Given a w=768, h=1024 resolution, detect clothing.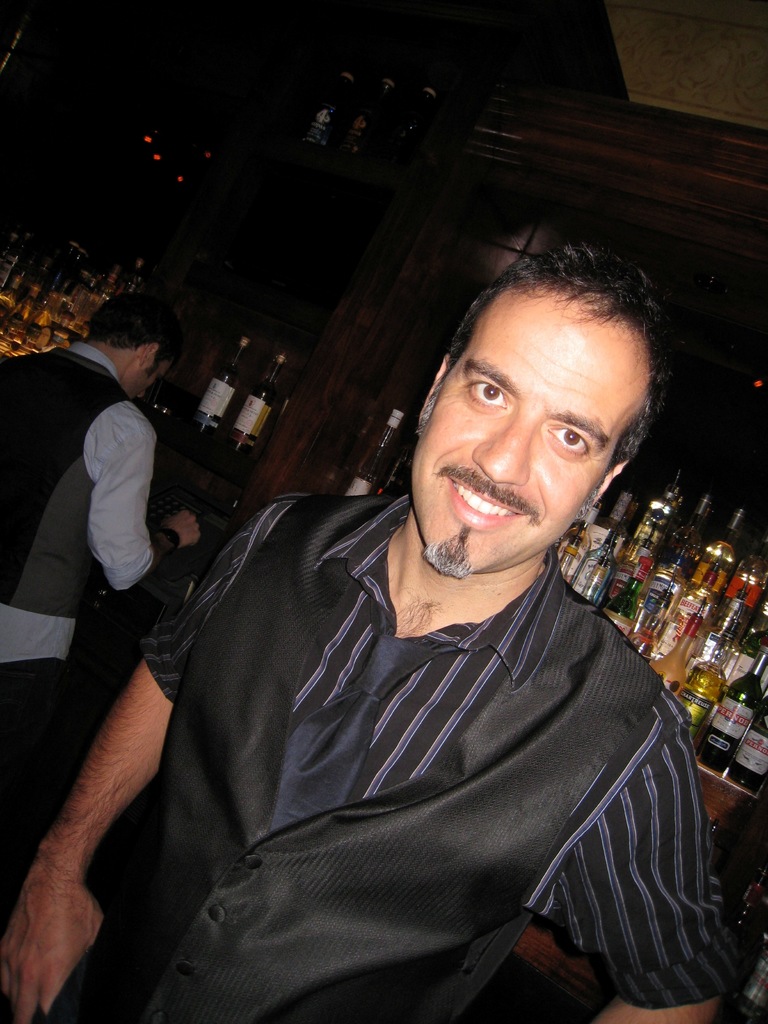
pyautogui.locateOnScreen(0, 330, 175, 780).
